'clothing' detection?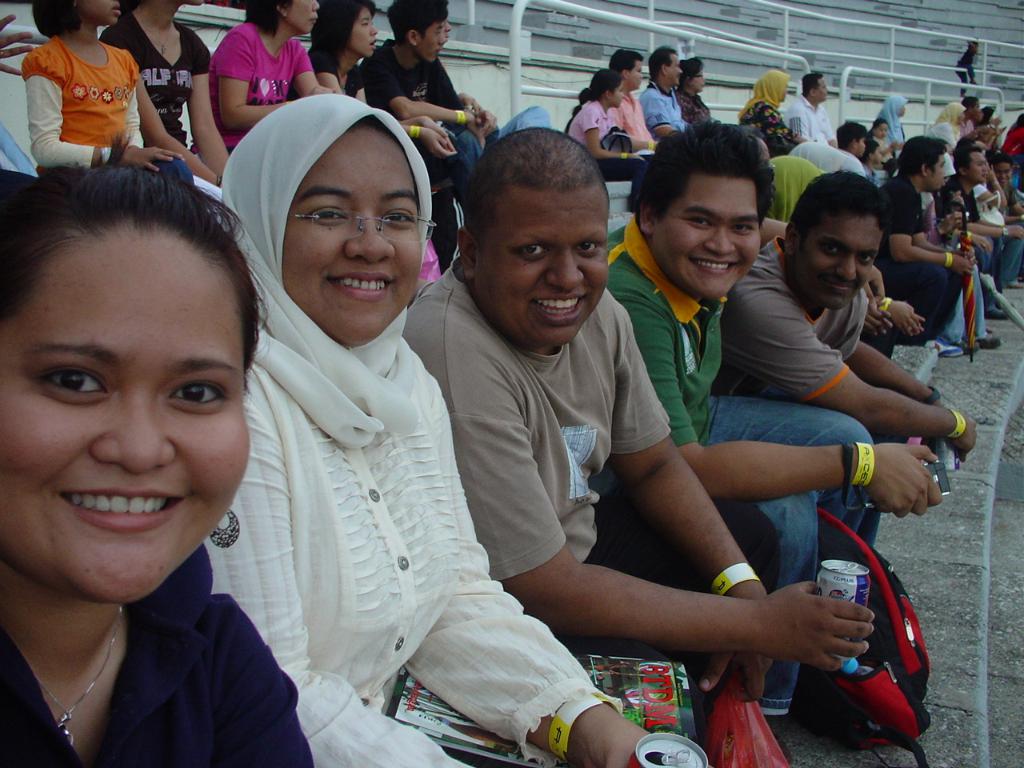
(x1=102, y1=16, x2=207, y2=156)
